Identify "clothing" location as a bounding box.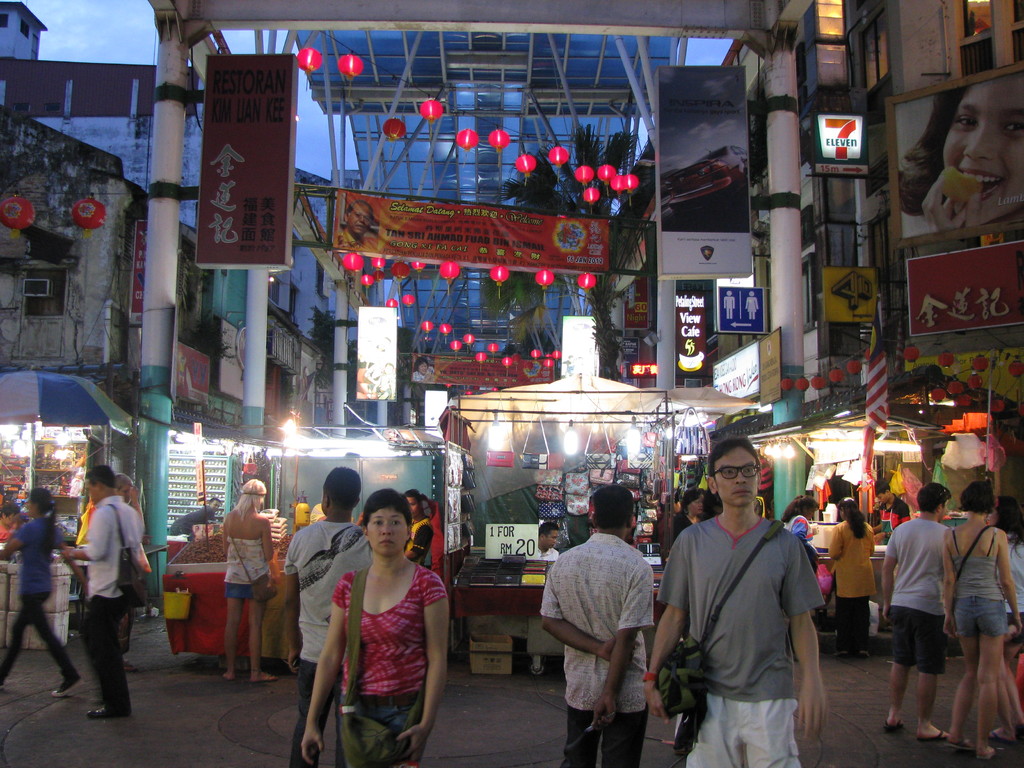
bbox(0, 522, 10, 541).
